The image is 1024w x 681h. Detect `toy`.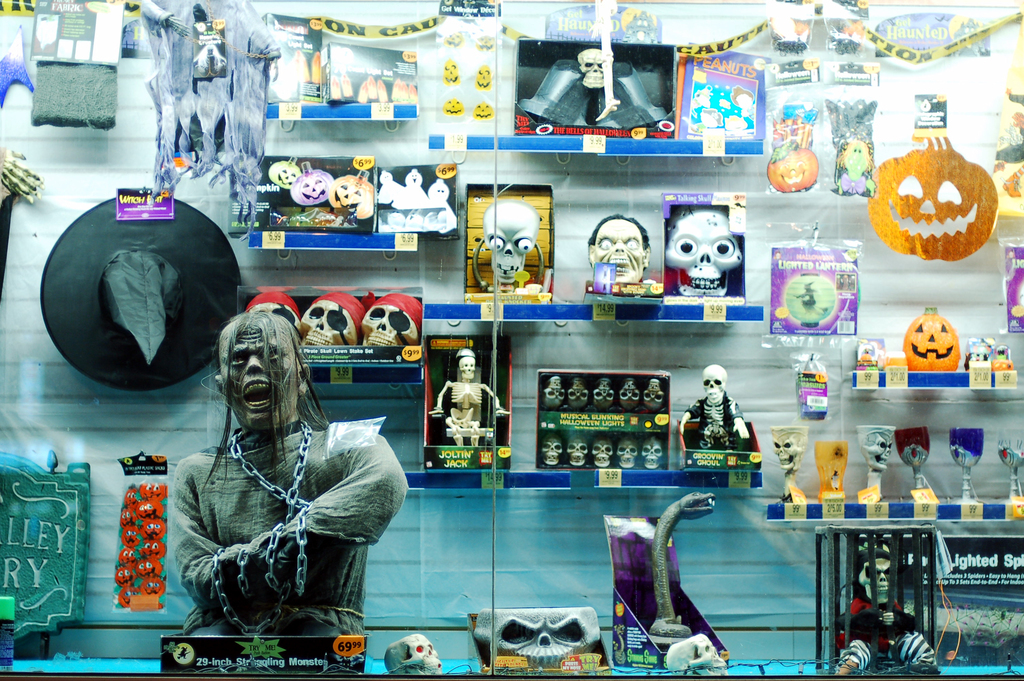
Detection: (838,545,941,678).
